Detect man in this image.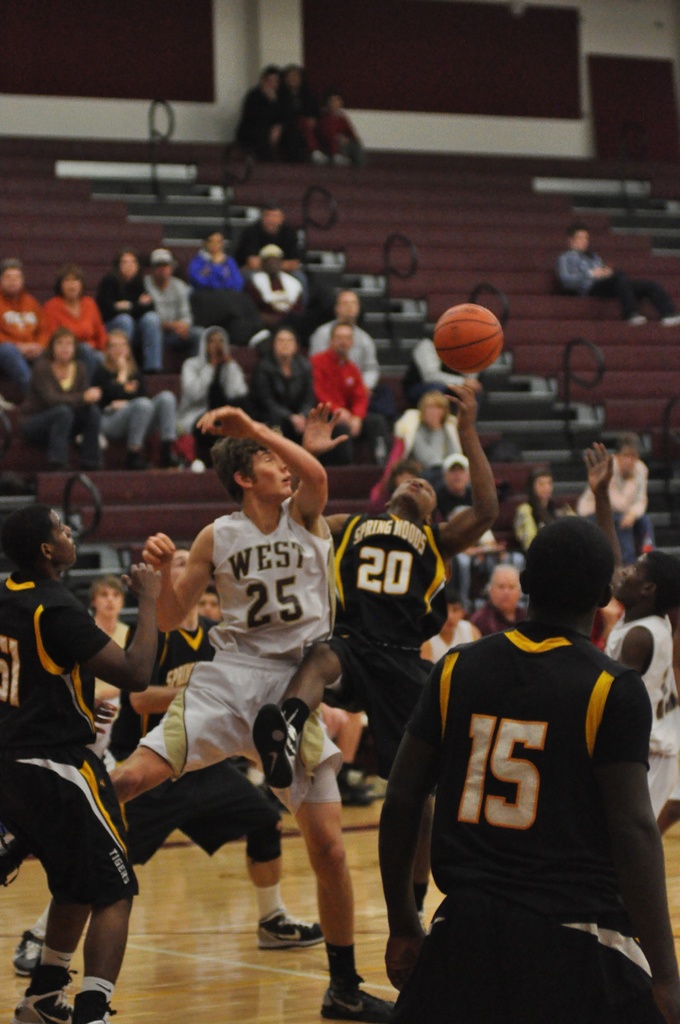
Detection: <box>419,591,485,665</box>.
